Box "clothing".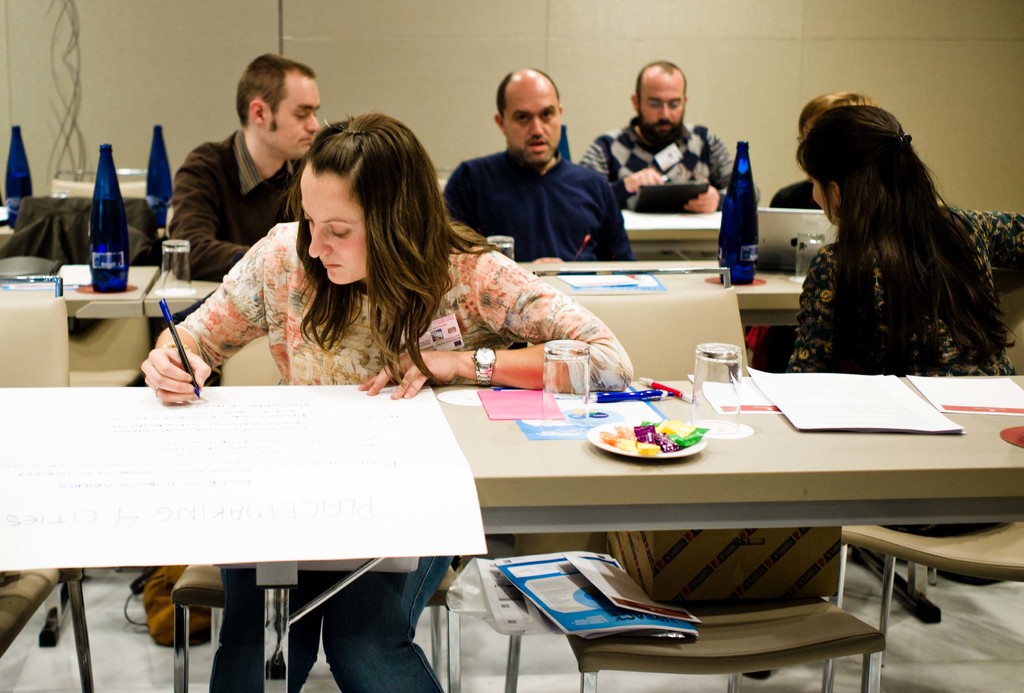
bbox(788, 198, 1023, 541).
